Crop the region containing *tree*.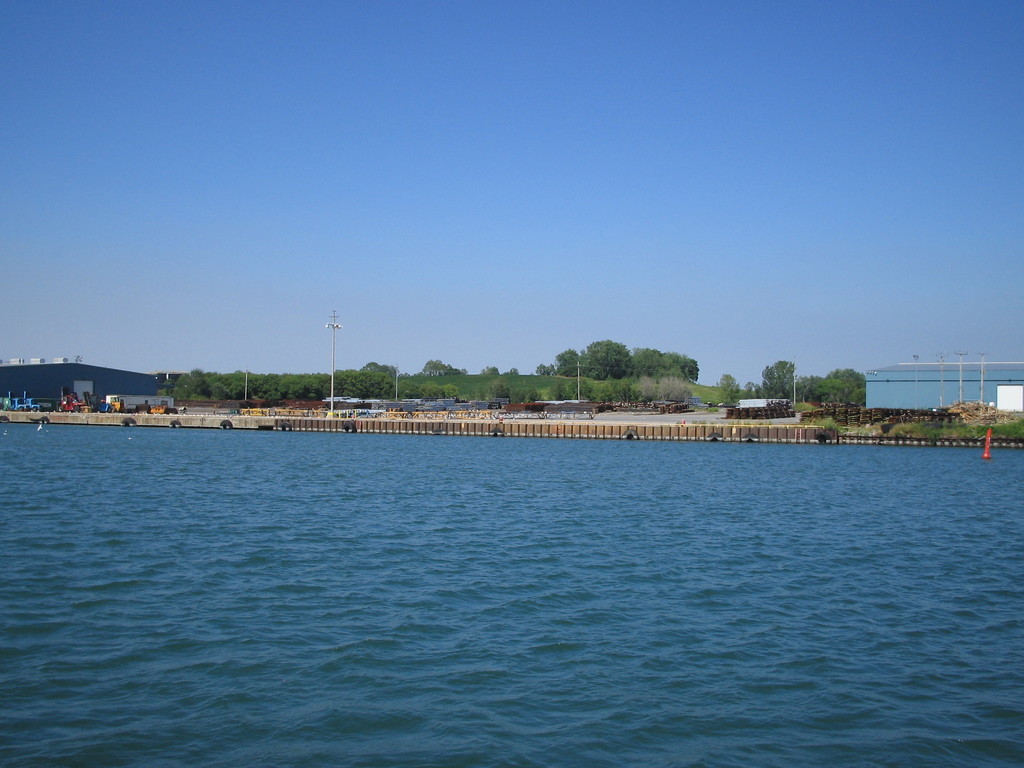
Crop region: [x1=549, y1=378, x2=594, y2=399].
